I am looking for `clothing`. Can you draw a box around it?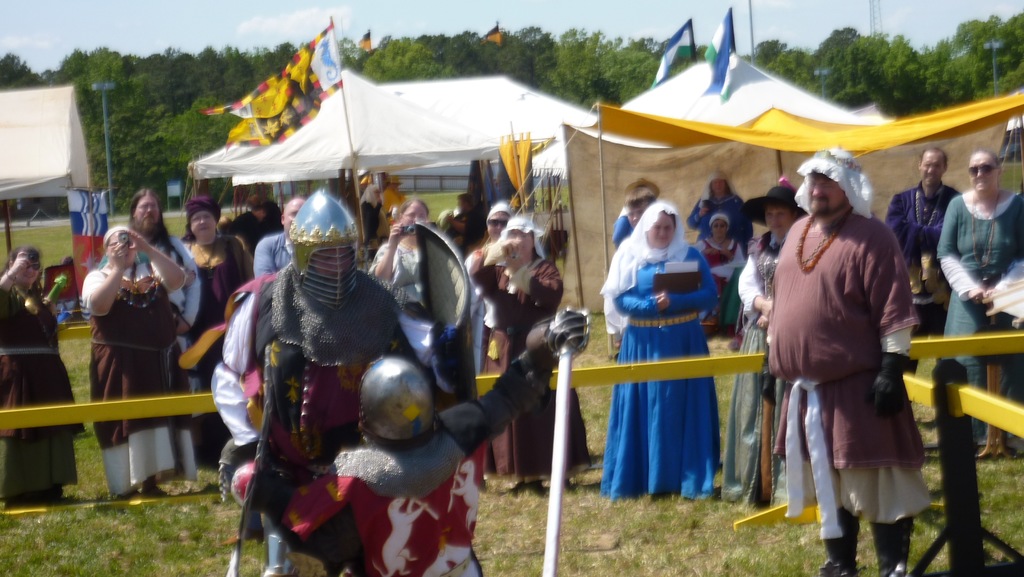
Sure, the bounding box is left=936, top=193, right=1023, bottom=443.
